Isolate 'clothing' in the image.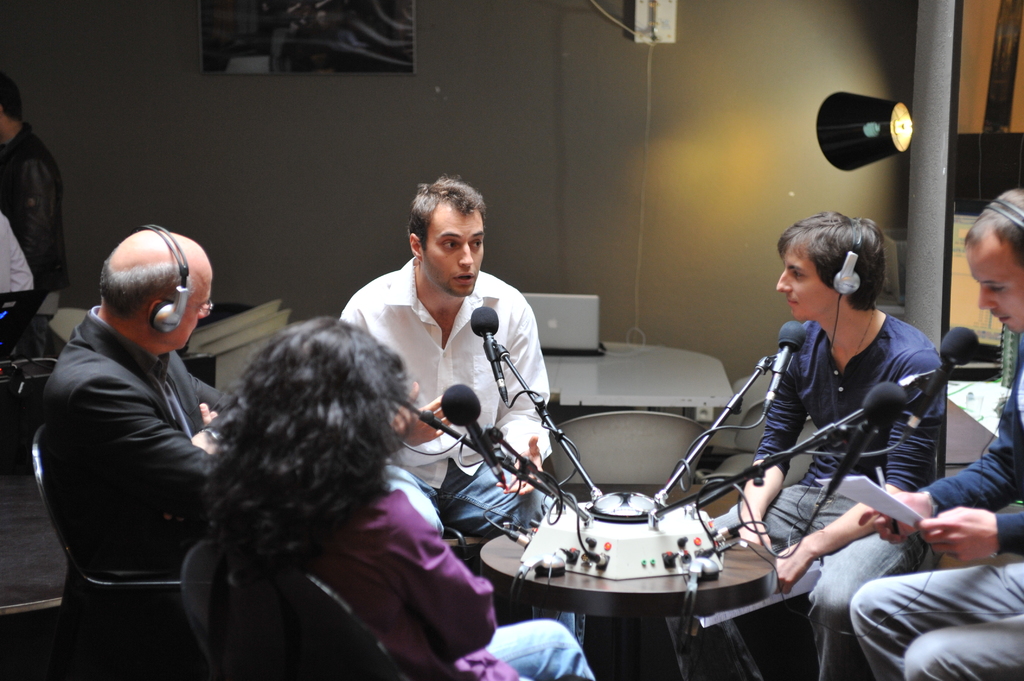
Isolated region: <bbox>335, 259, 579, 644</bbox>.
